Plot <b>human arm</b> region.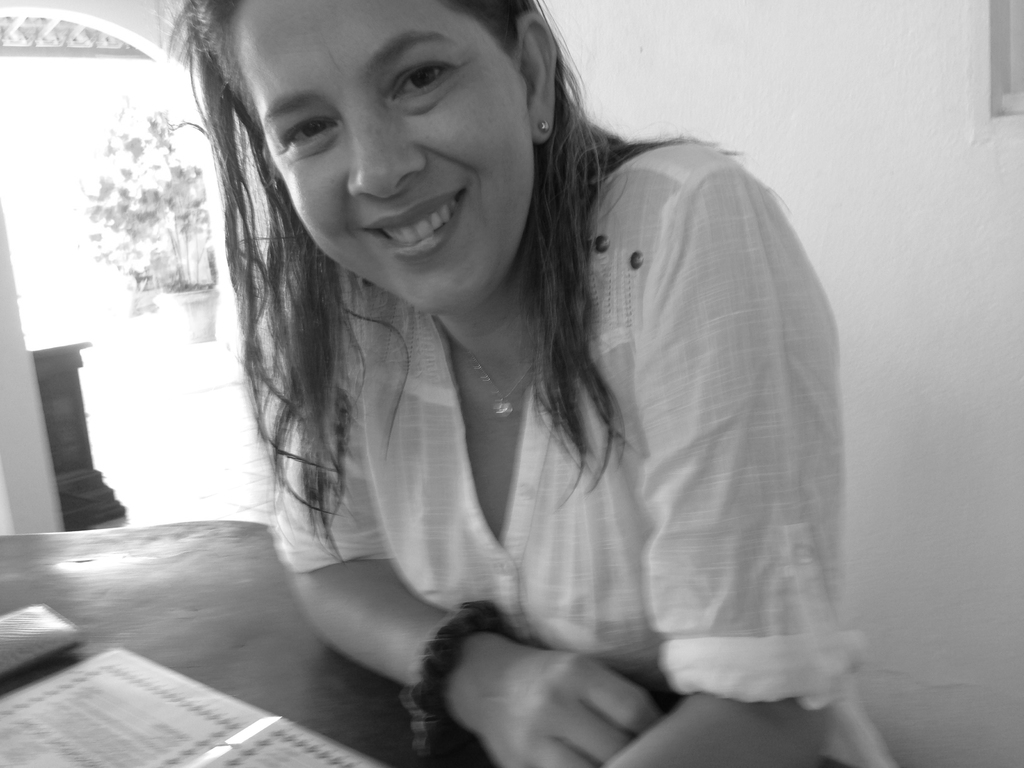
Plotted at region(273, 379, 658, 767).
